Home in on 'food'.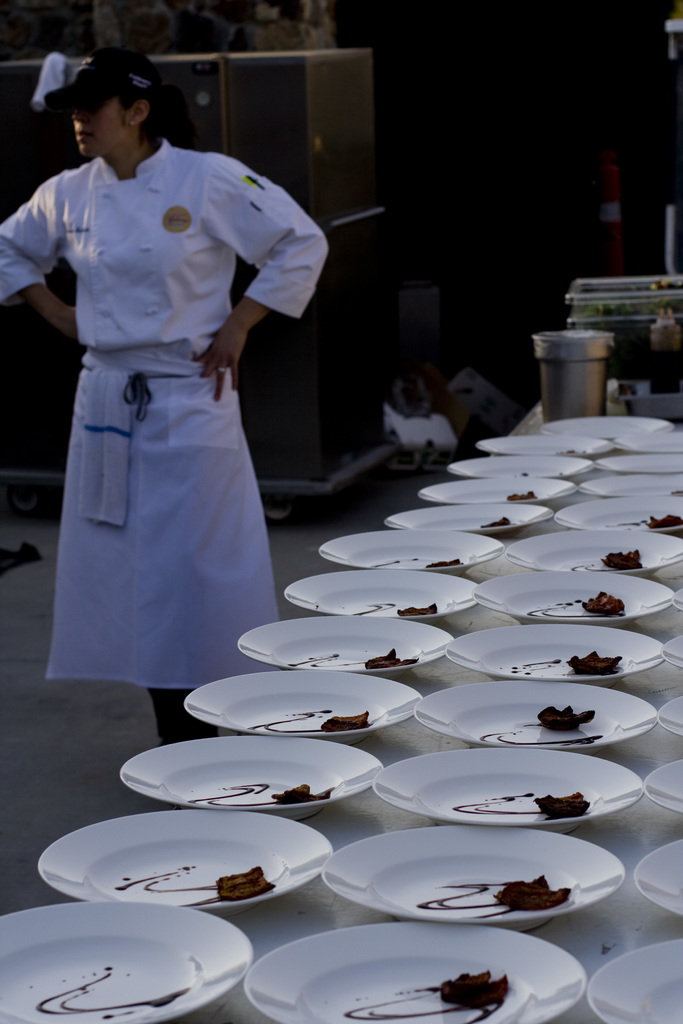
Homed in at l=211, t=851, r=290, b=916.
